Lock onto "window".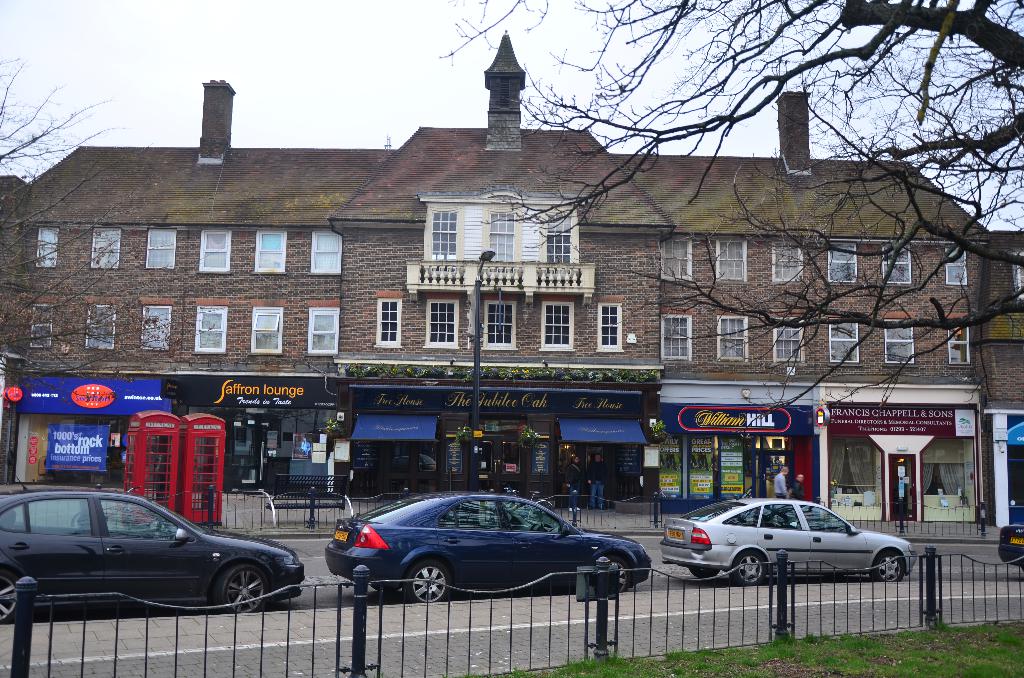
Locked: bbox(779, 238, 818, 282).
